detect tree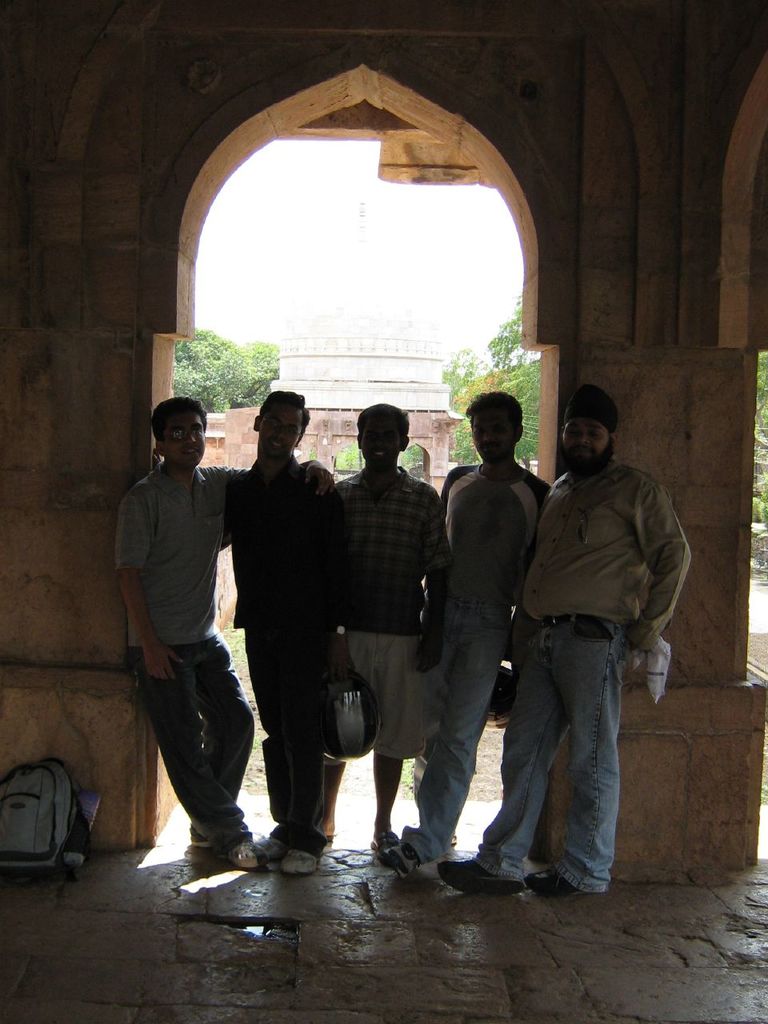
region(154, 324, 298, 401)
